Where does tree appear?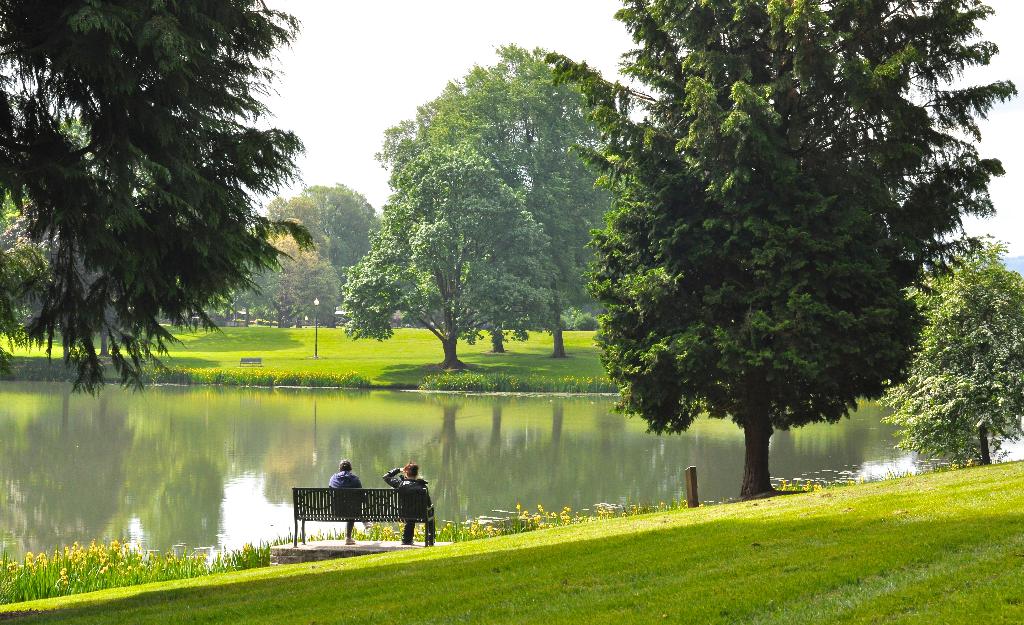
Appears at pyautogui.locateOnScreen(0, 0, 315, 396).
